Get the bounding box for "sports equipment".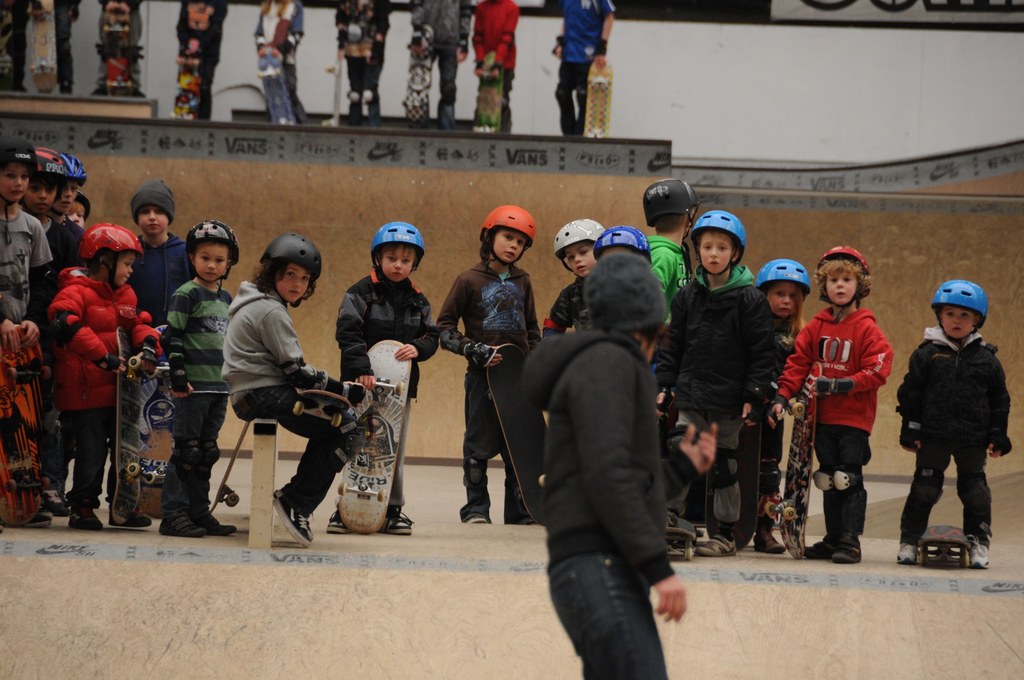
[left=761, top=358, right=821, bottom=560].
